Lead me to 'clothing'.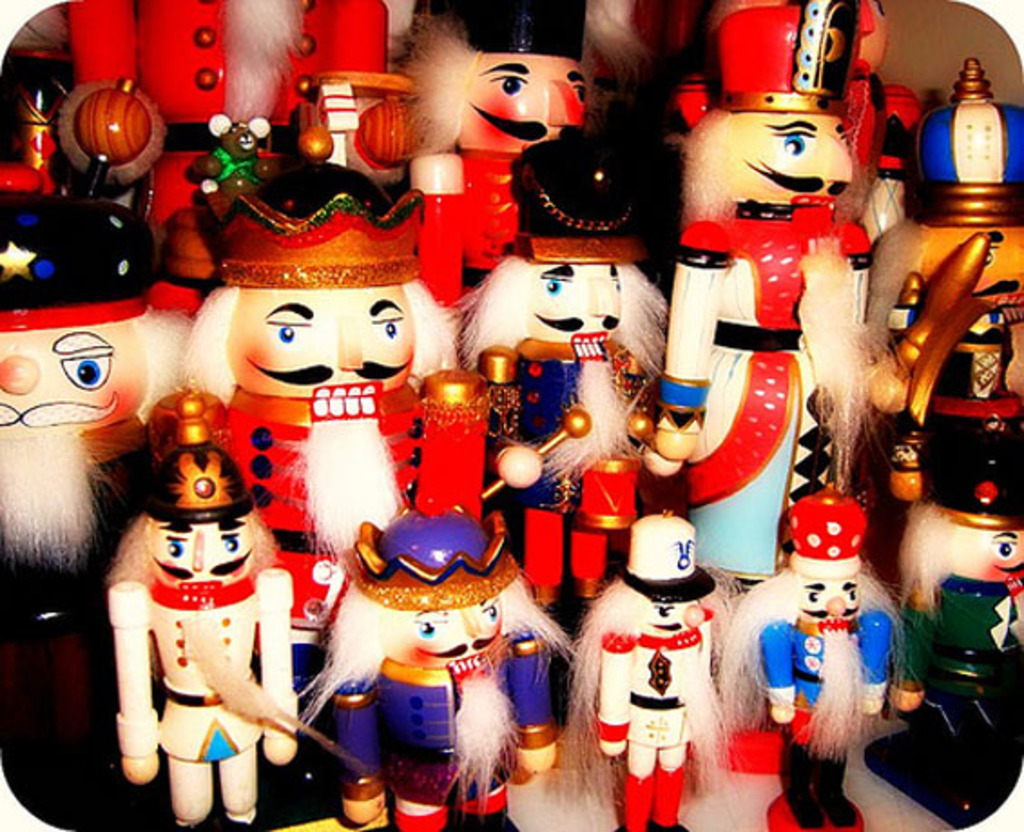
Lead to bbox=[593, 620, 716, 747].
